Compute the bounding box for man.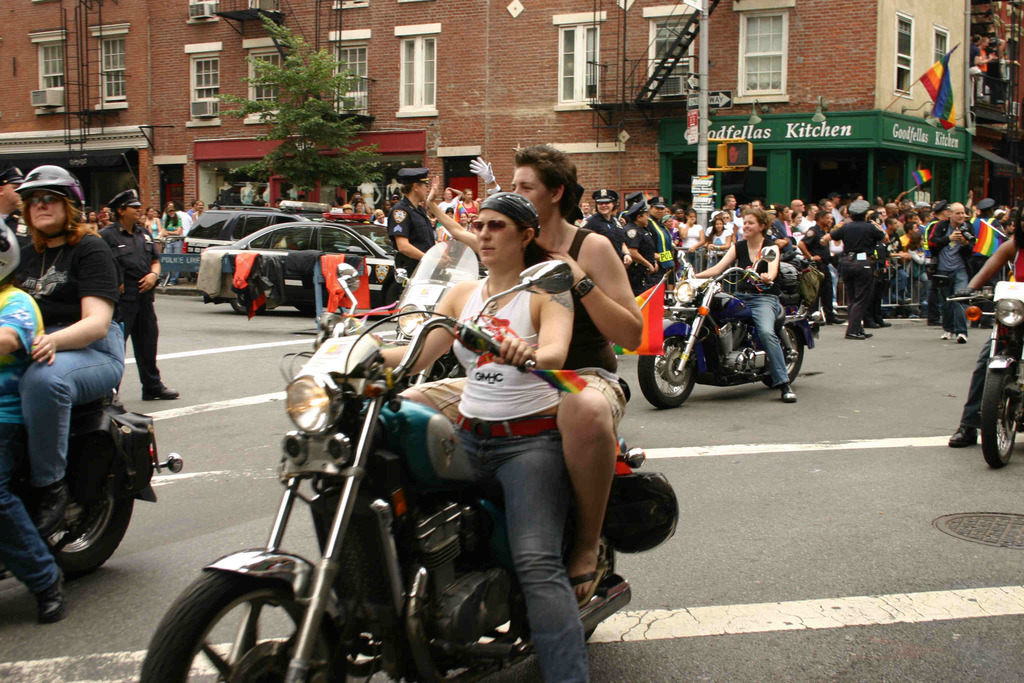
region(799, 204, 820, 229).
